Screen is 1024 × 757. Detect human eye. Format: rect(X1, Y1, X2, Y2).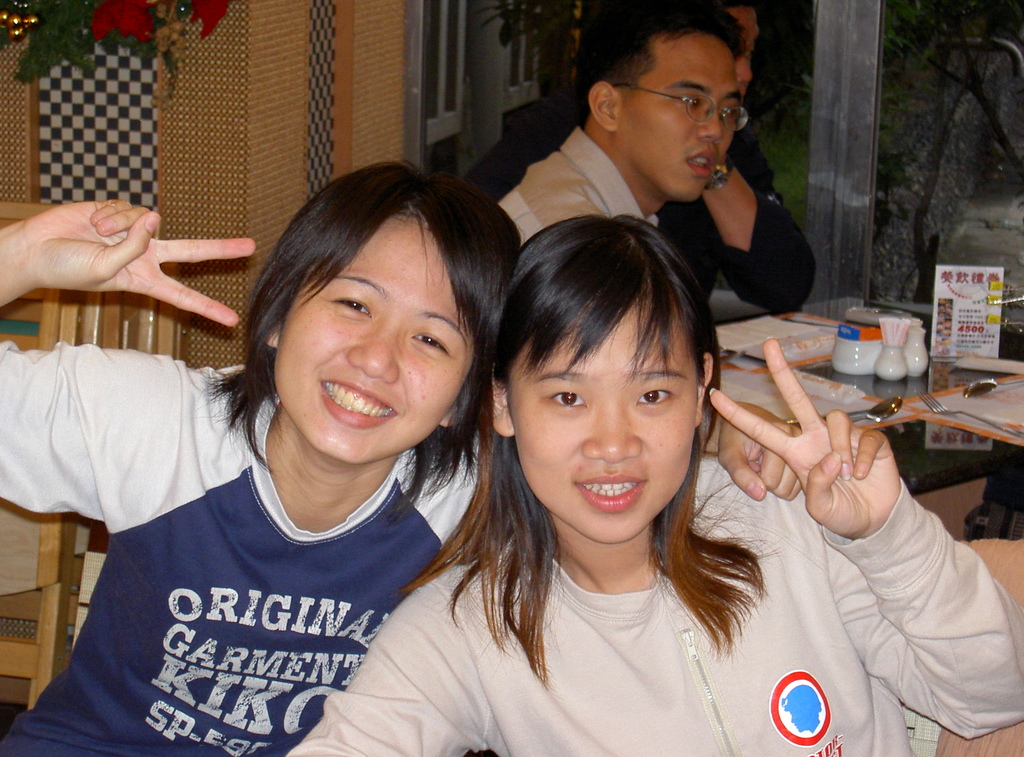
rect(726, 105, 740, 120).
